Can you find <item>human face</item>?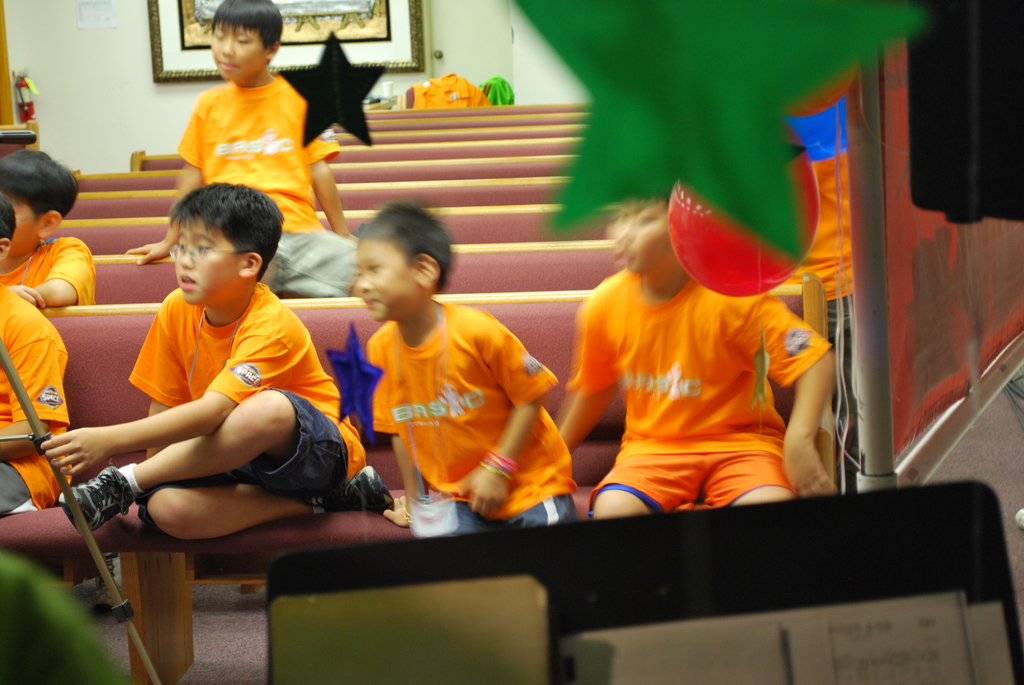
Yes, bounding box: left=204, top=28, right=267, bottom=80.
